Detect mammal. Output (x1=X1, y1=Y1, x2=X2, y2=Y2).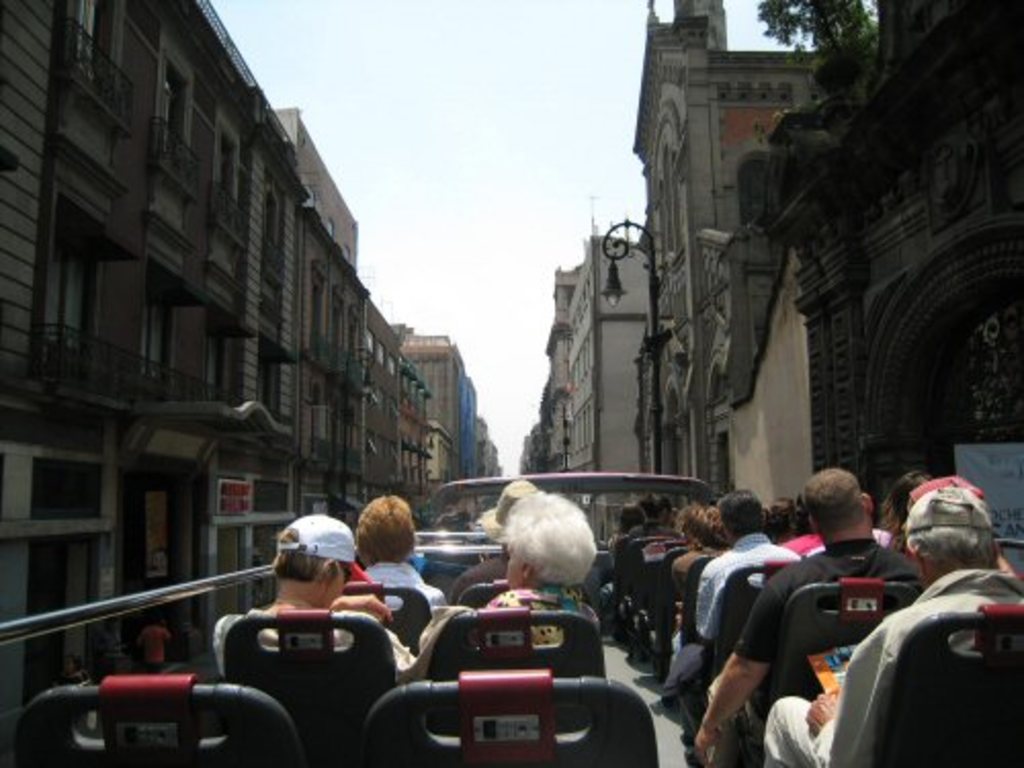
(x1=354, y1=489, x2=446, y2=614).
